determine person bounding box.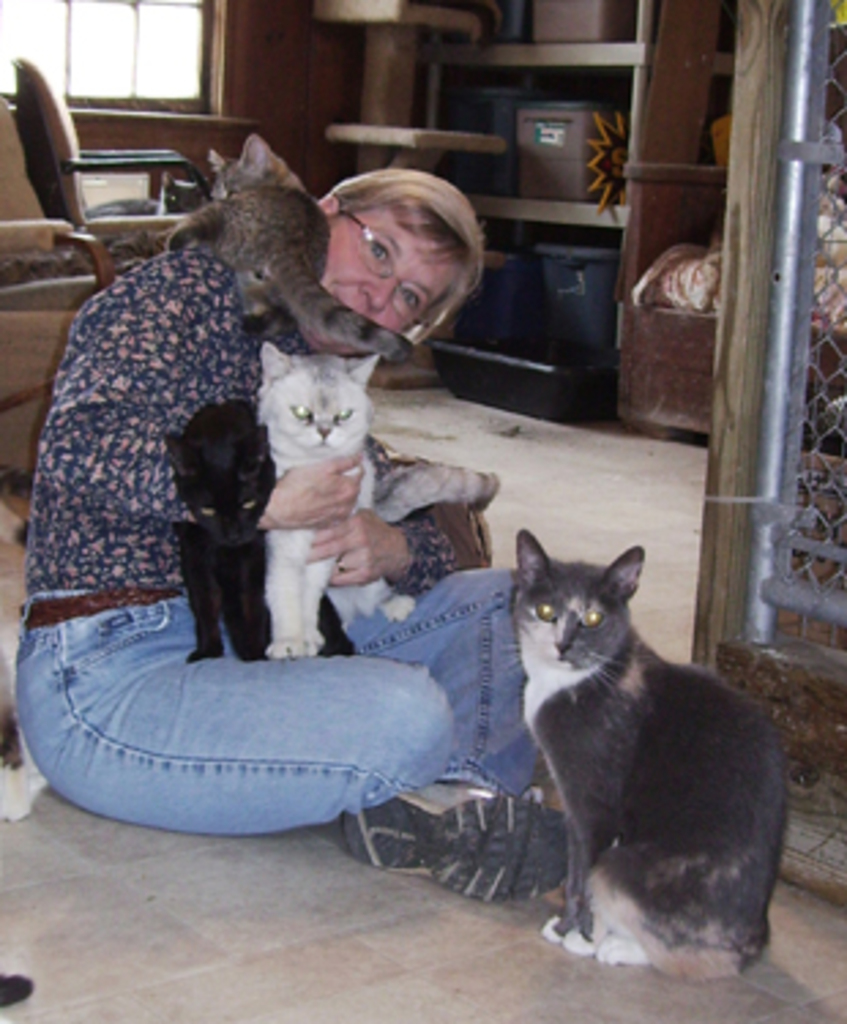
Determined: (x1=66, y1=139, x2=593, y2=901).
